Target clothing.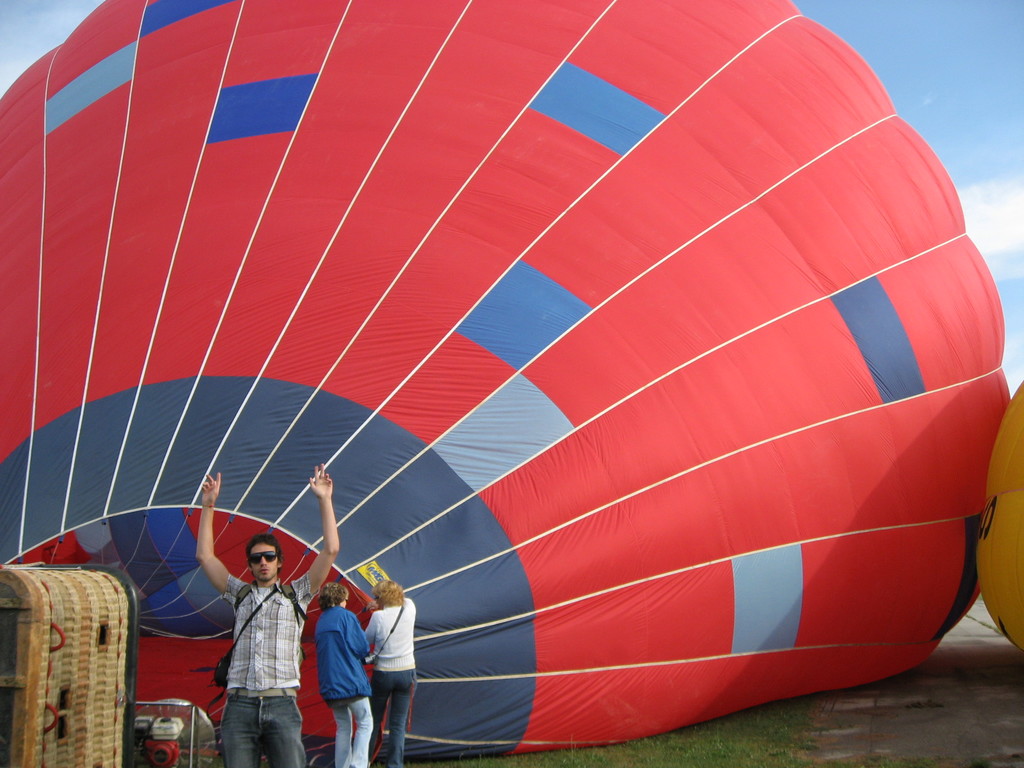
Target region: 317 604 371 767.
